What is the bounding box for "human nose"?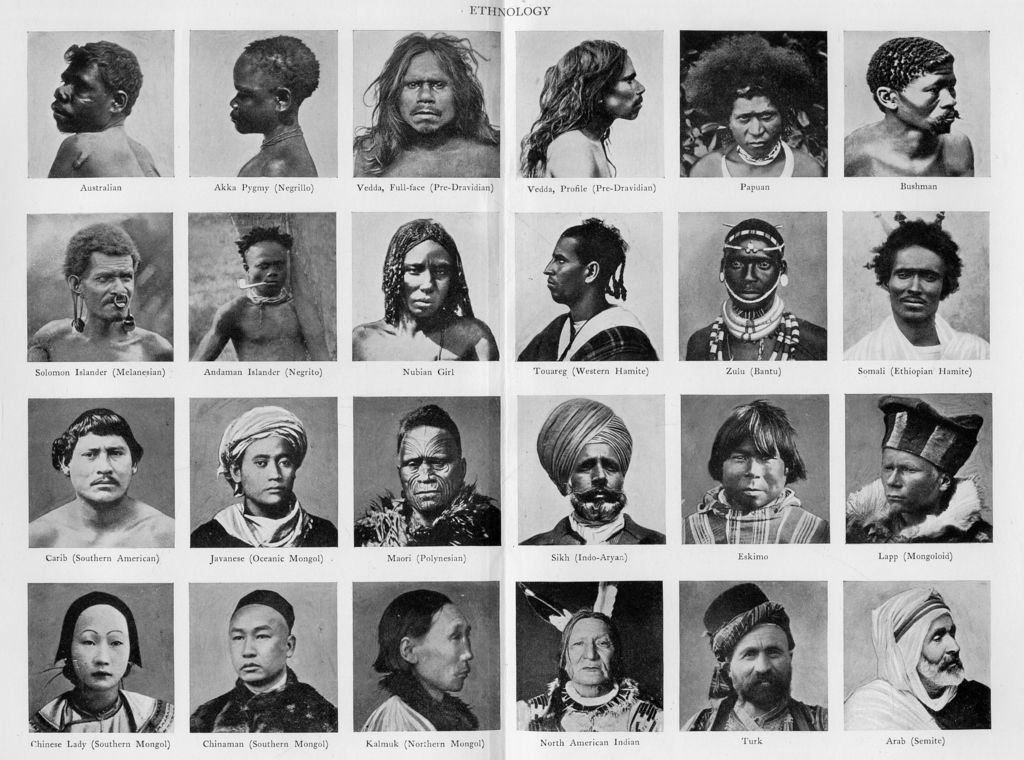
bbox(740, 261, 758, 280).
